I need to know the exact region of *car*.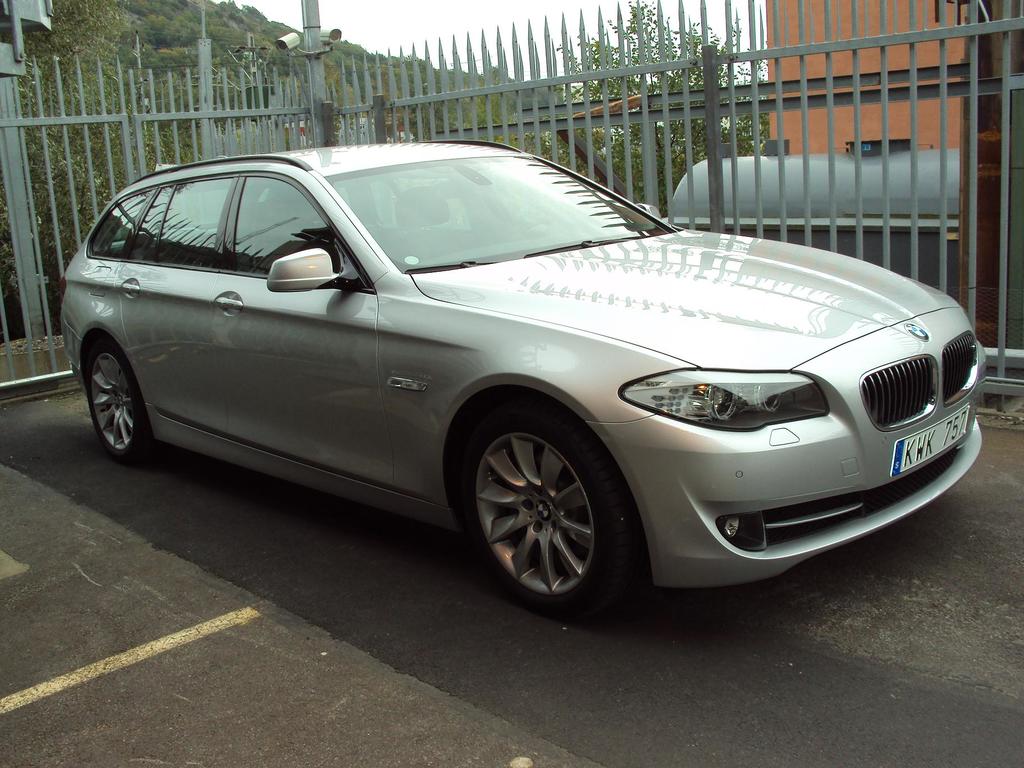
Region: x1=58, y1=142, x2=986, y2=616.
